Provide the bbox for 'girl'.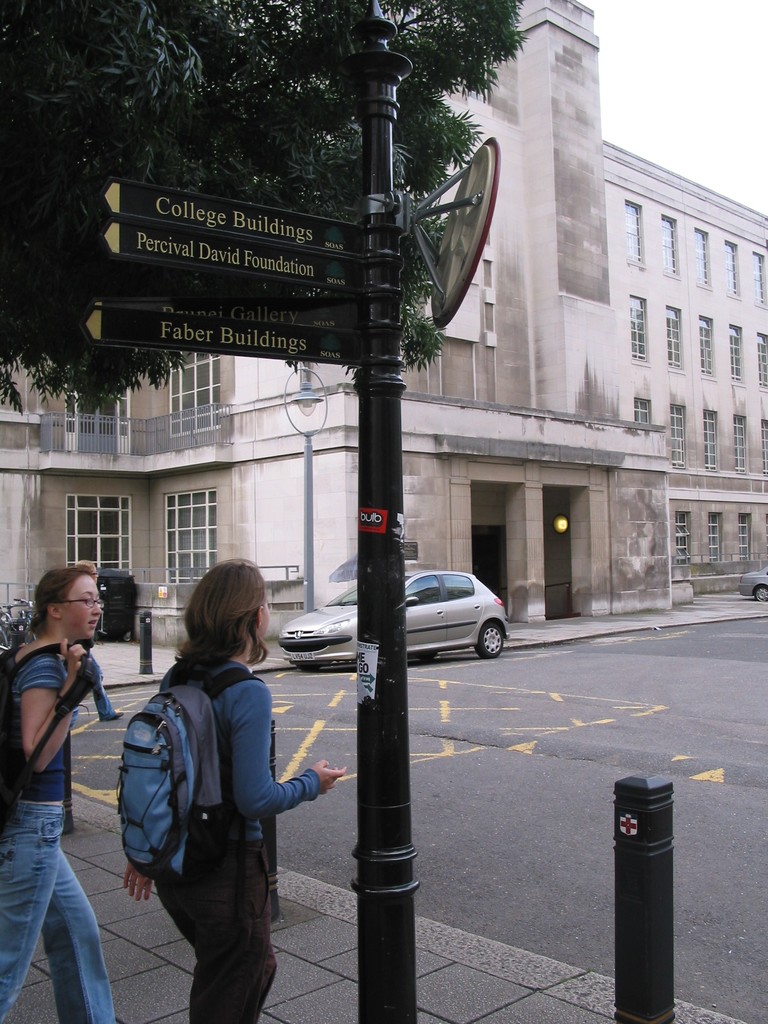
x1=117, y1=559, x2=343, y2=1023.
